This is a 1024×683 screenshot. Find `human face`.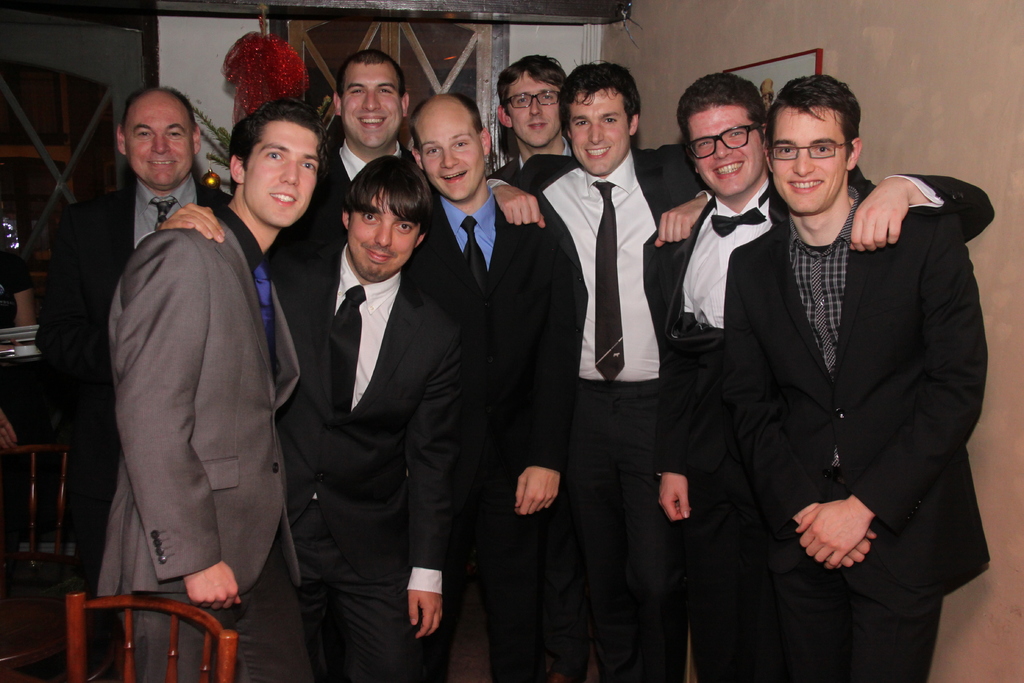
Bounding box: 127:99:190:190.
